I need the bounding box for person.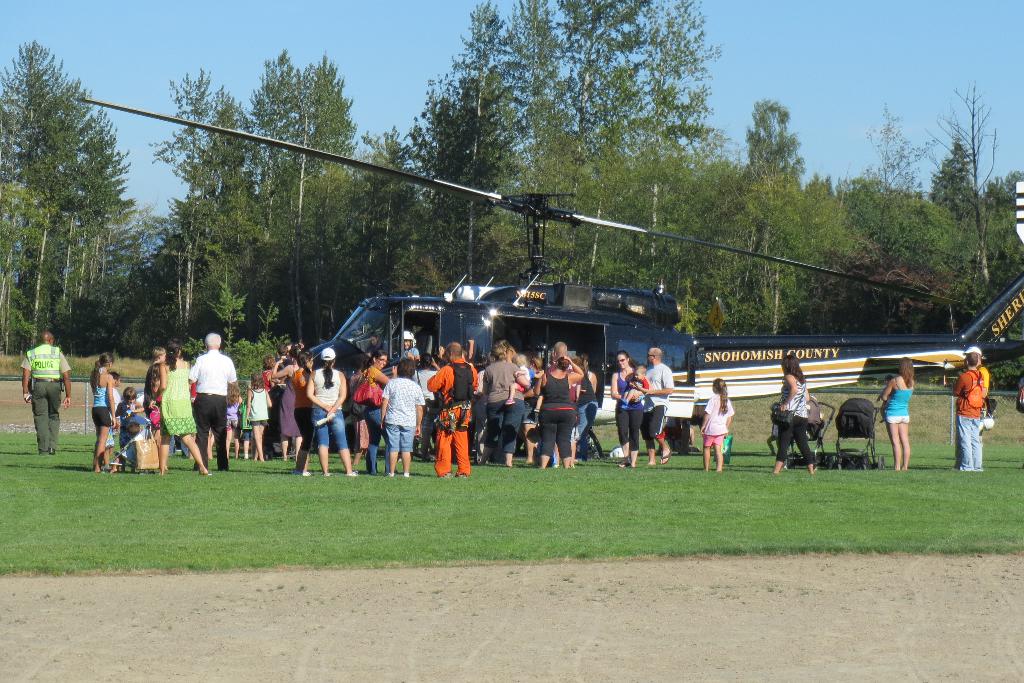
Here it is: 241 372 270 459.
